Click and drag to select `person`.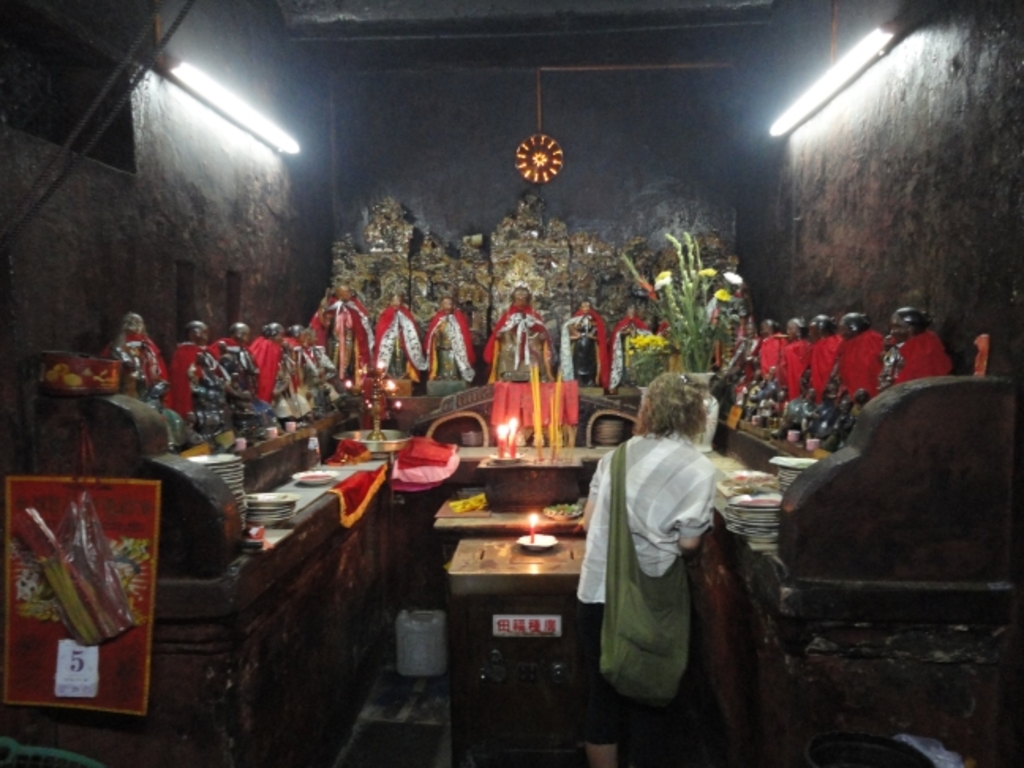
Selection: (563,303,607,387).
